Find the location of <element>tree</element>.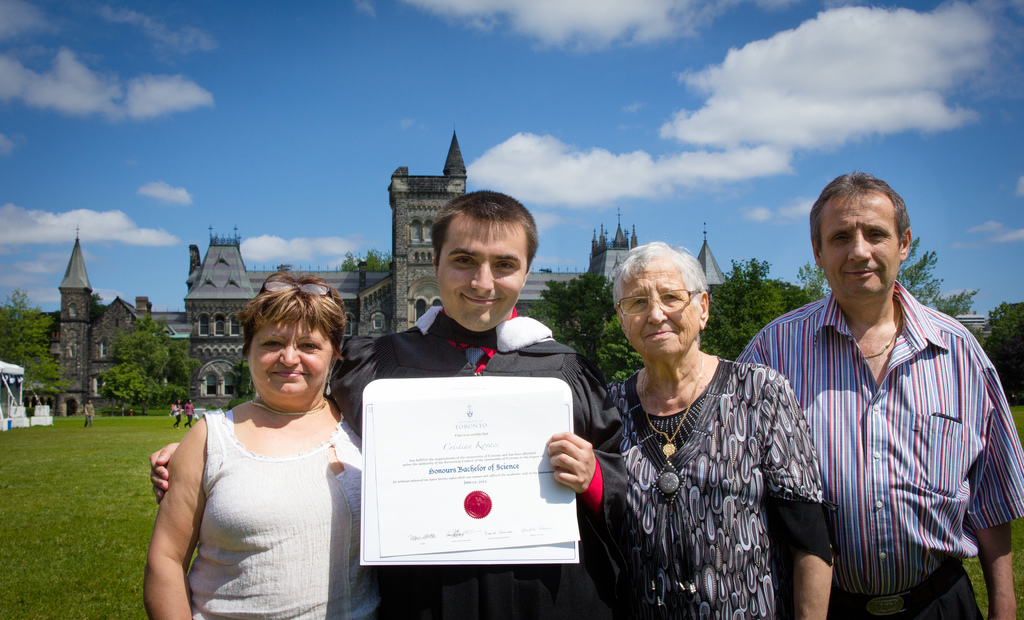
Location: crop(979, 298, 1023, 406).
